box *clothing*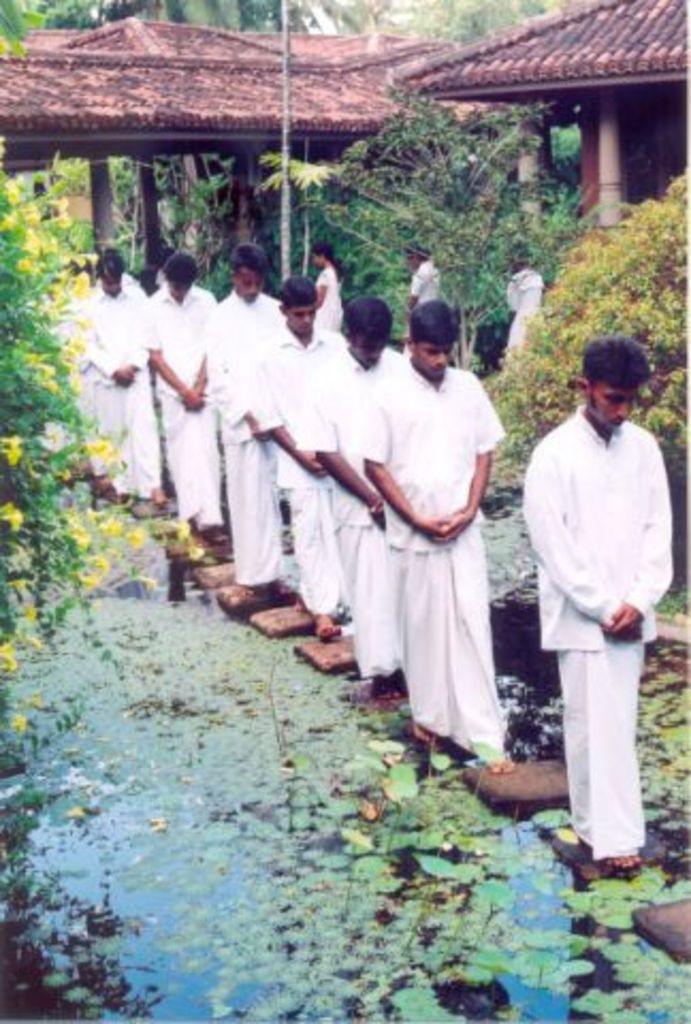
locate(203, 290, 284, 589)
